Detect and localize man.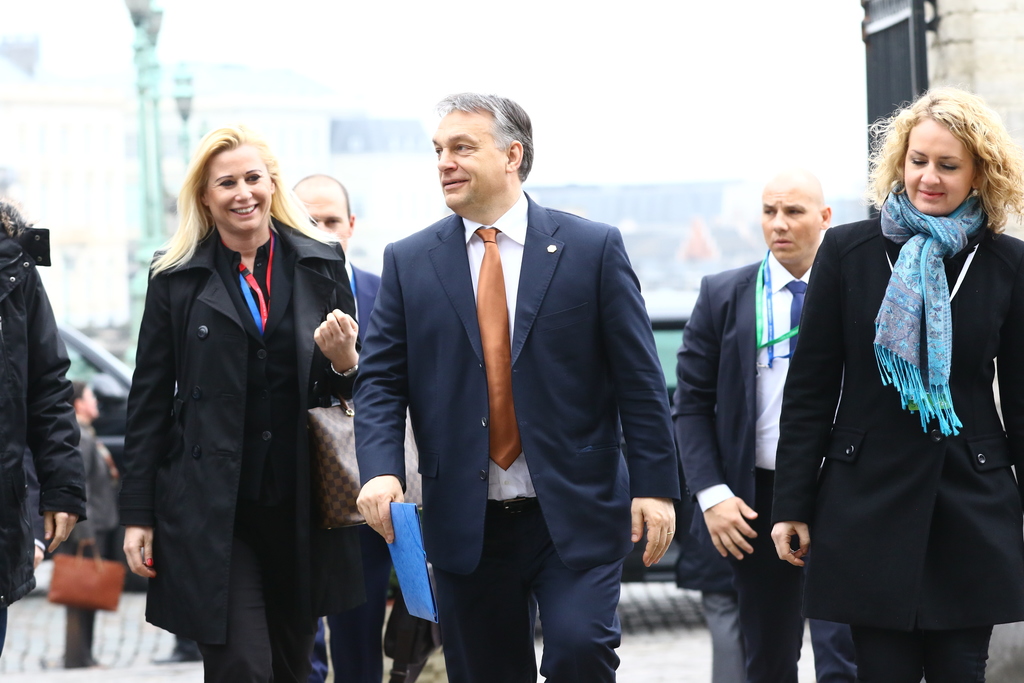
Localized at BBox(341, 94, 670, 655).
